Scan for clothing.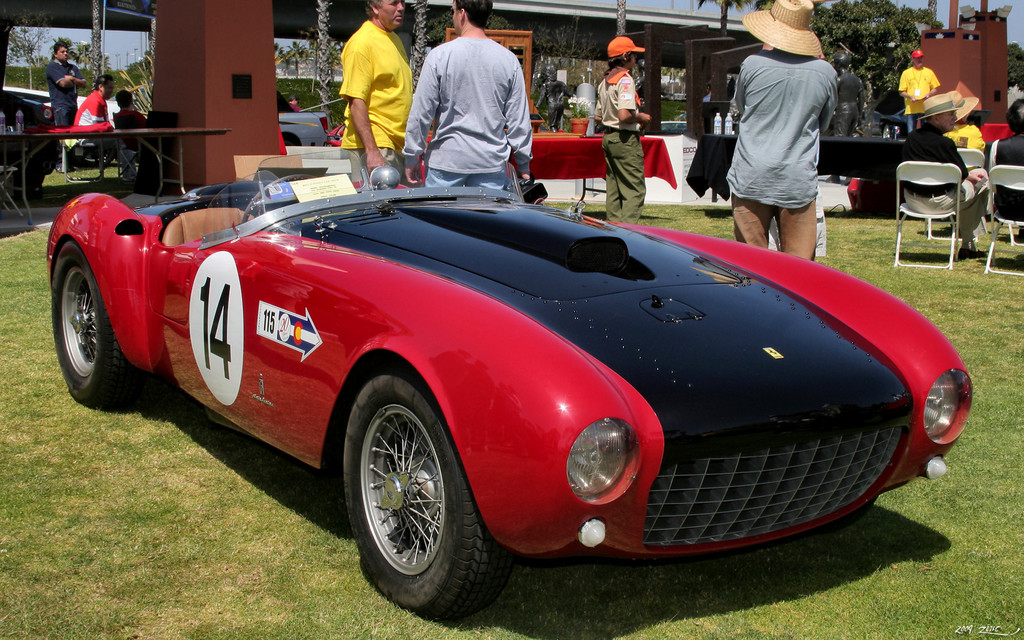
Scan result: <box>911,174,988,248</box>.
